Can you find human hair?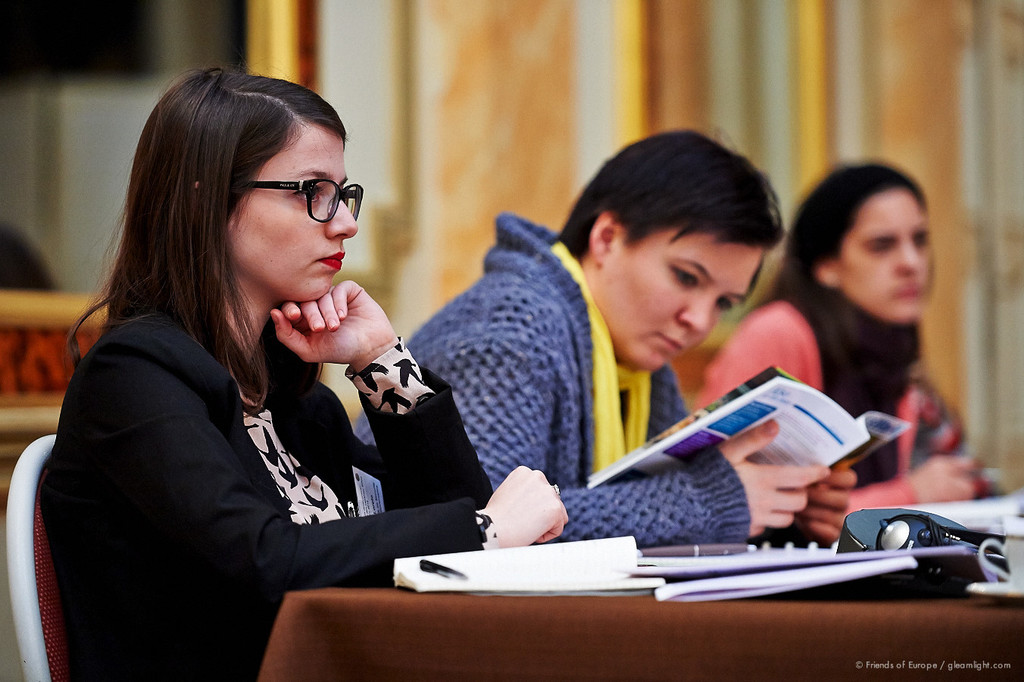
Yes, bounding box: <box>91,64,366,421</box>.
